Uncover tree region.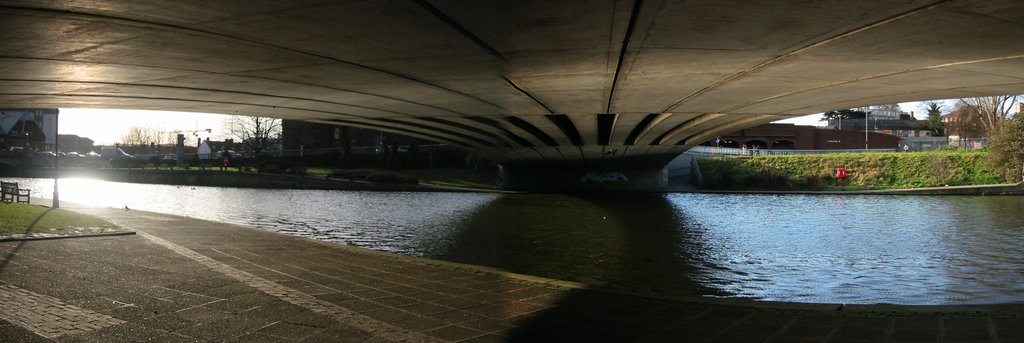
Uncovered: rect(984, 111, 1023, 184).
